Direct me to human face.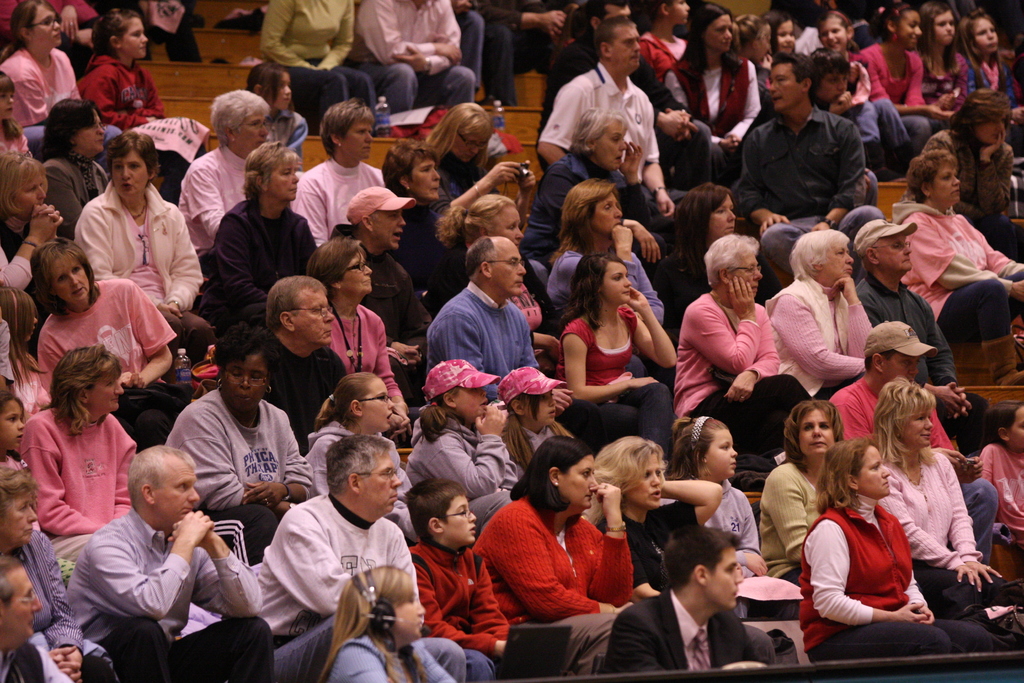
Direction: 705, 424, 738, 481.
